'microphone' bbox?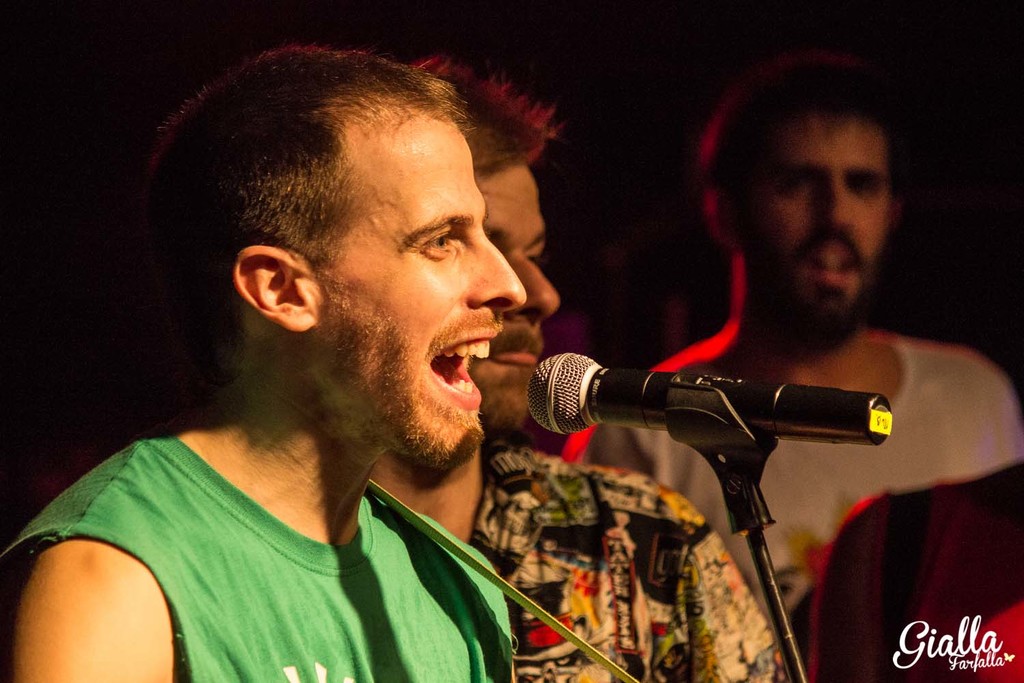
box=[513, 341, 896, 446]
